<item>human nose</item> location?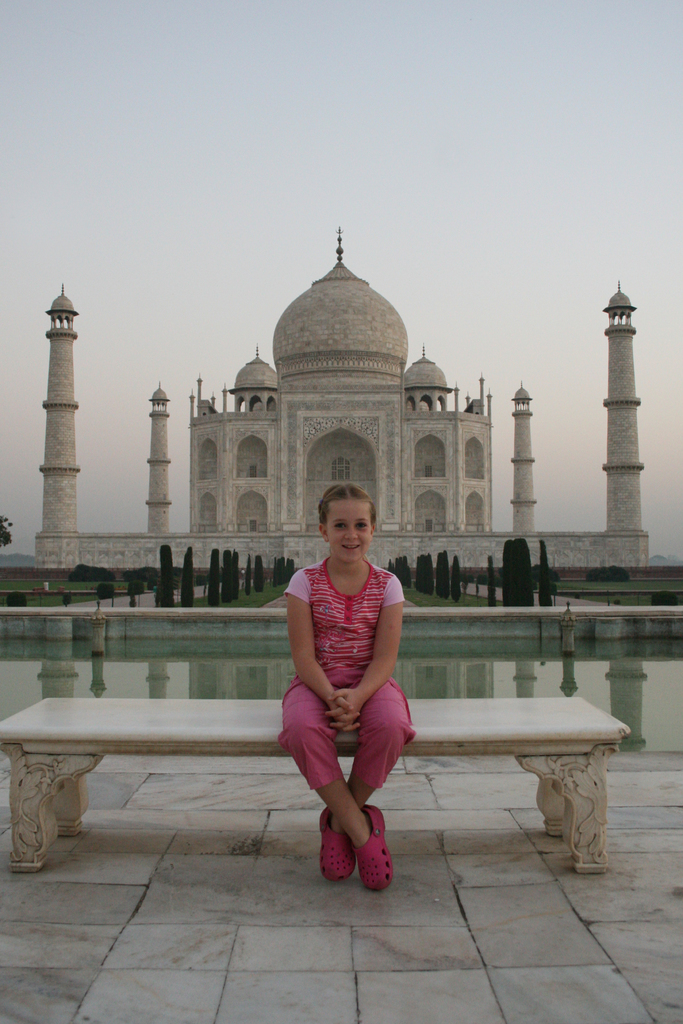
crop(345, 525, 357, 542)
